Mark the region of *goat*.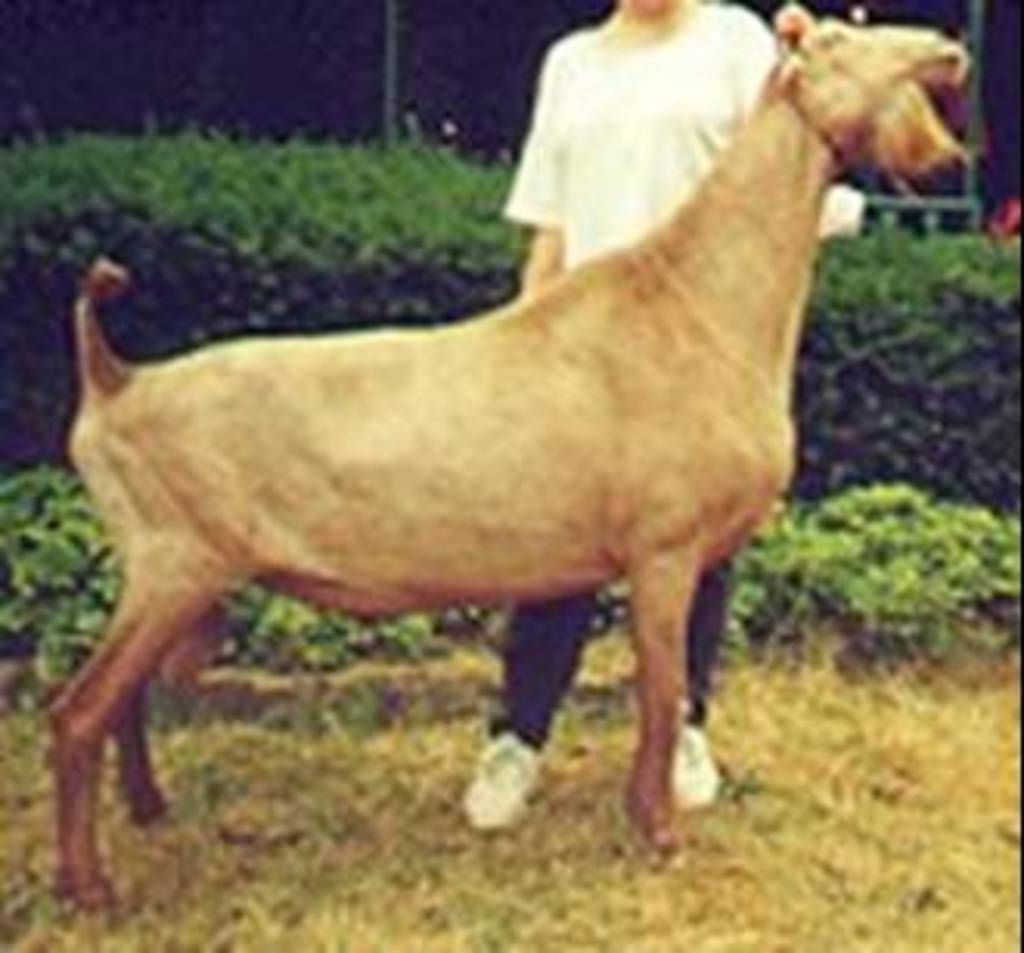
Region: x1=9, y1=0, x2=928, y2=913.
